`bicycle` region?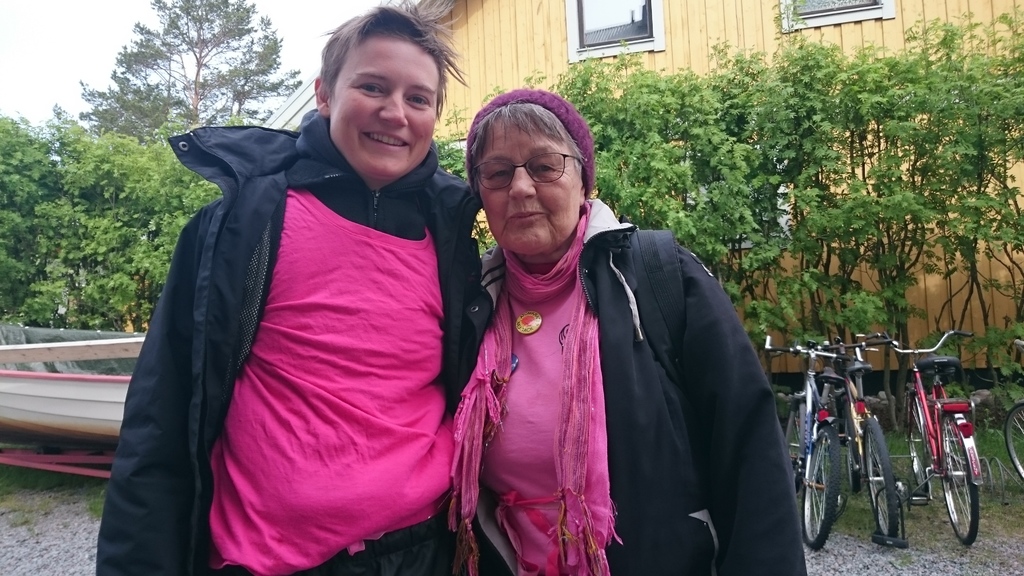
<region>808, 330, 912, 545</region>
